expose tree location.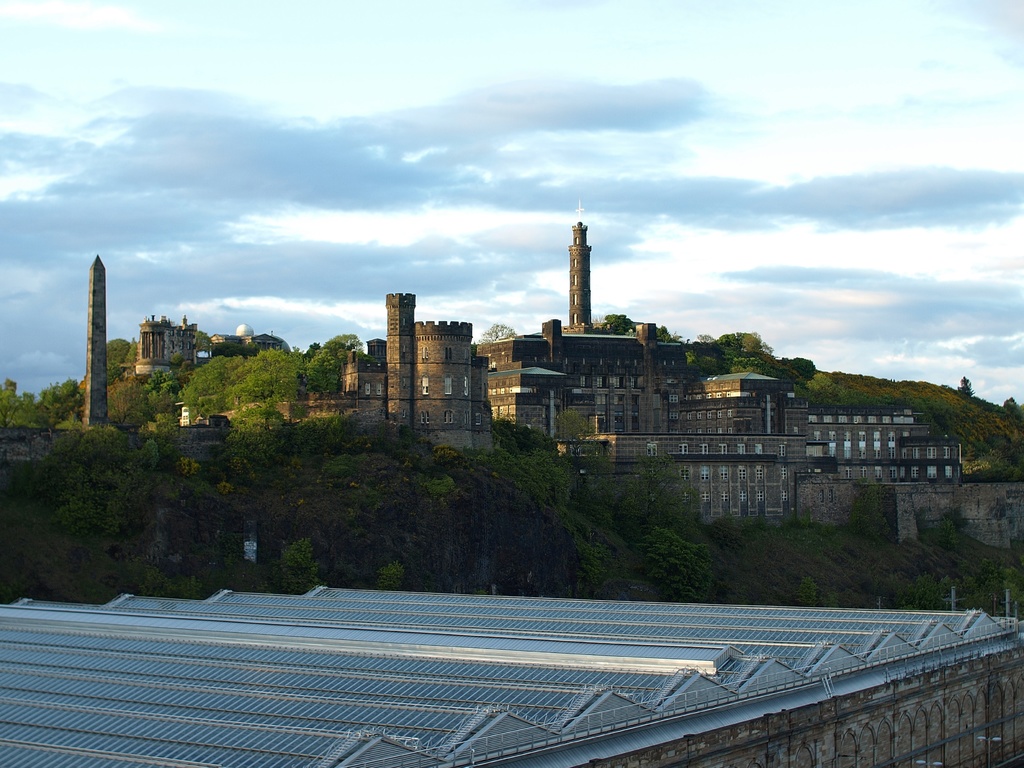
Exposed at pyautogui.locateOnScreen(275, 536, 320, 596).
